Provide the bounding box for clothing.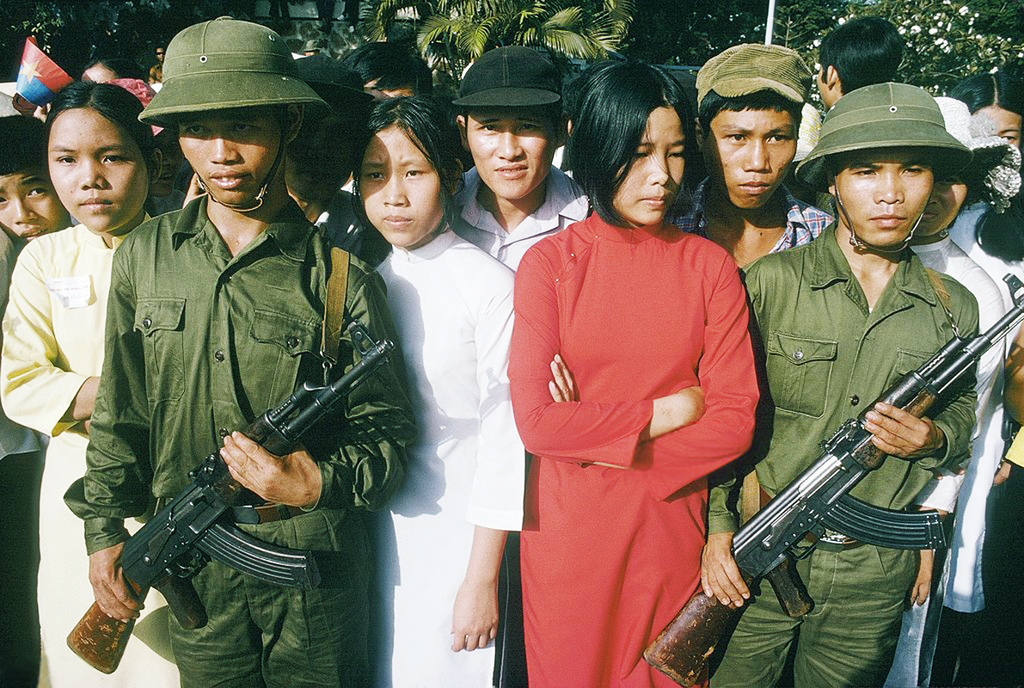
l=880, t=94, r=1023, b=686.
